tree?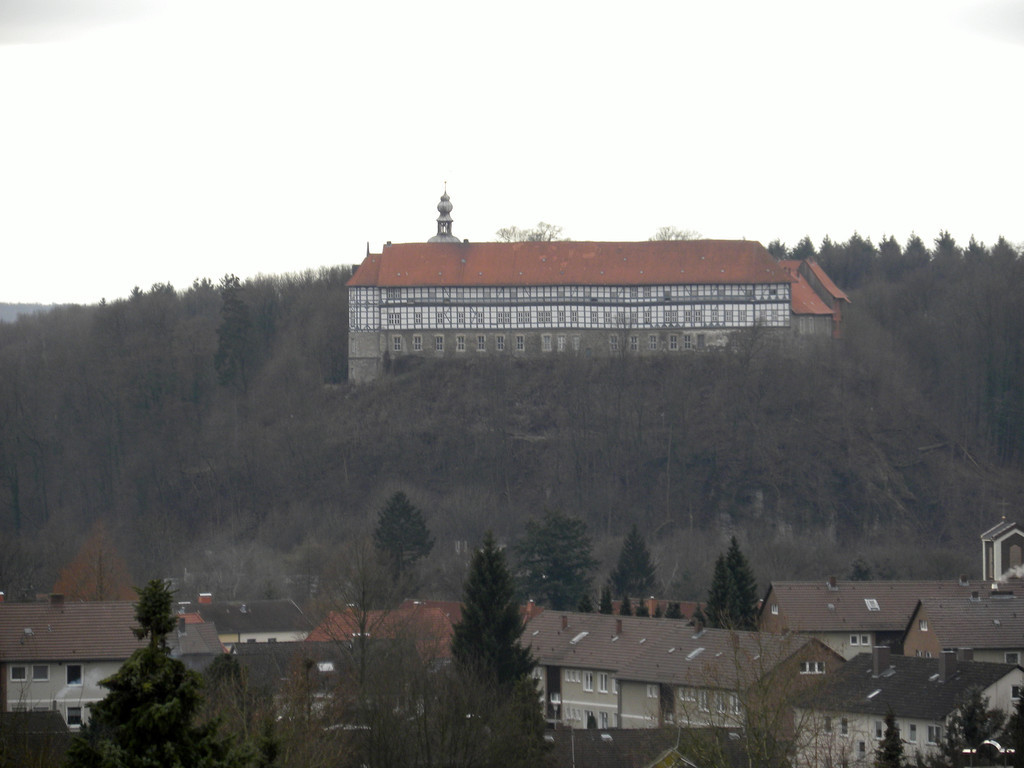
BBox(941, 235, 1023, 458)
